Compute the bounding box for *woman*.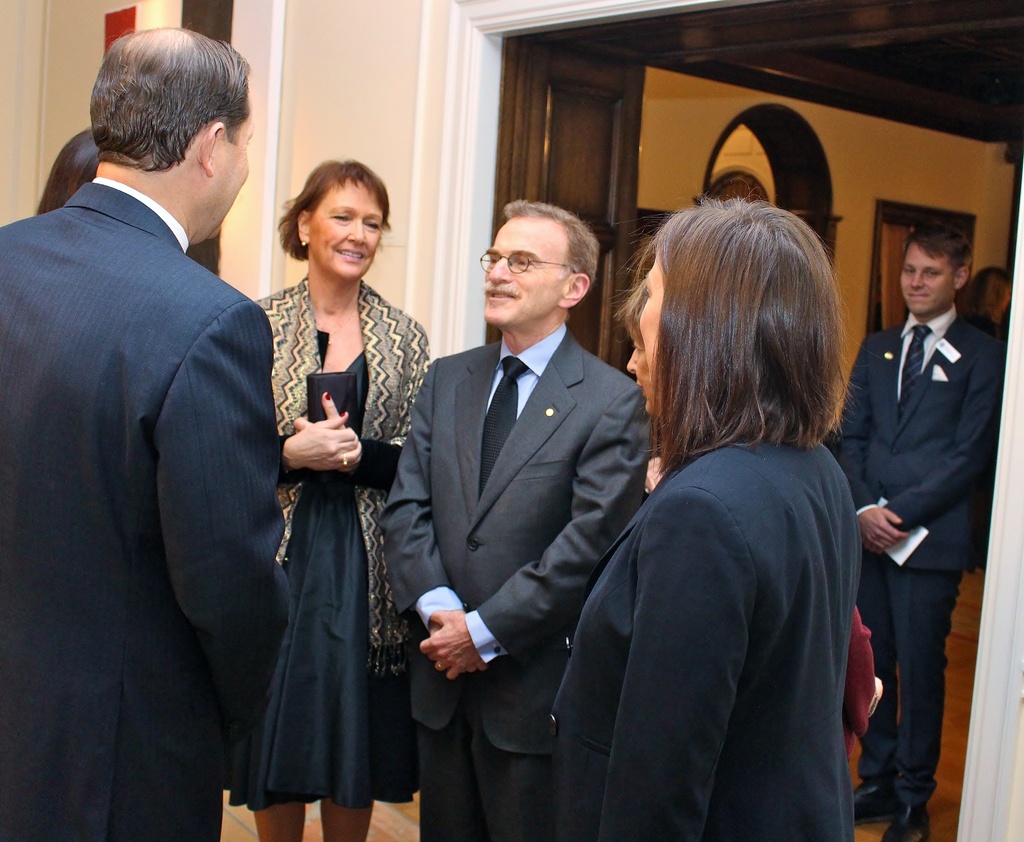
rect(614, 279, 686, 489).
